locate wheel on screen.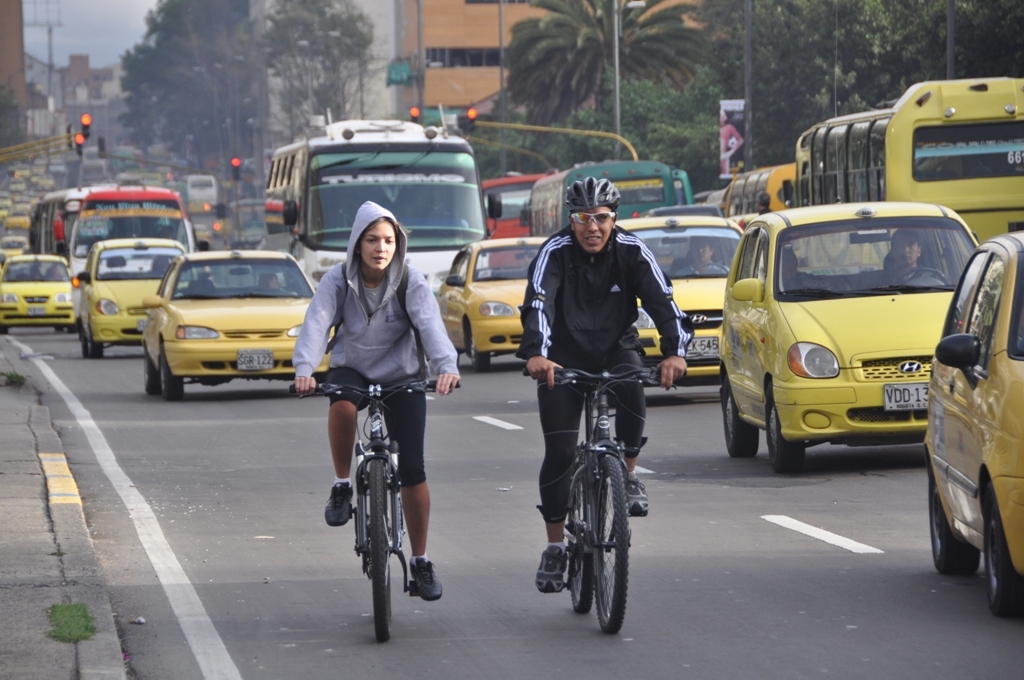
On screen at <box>762,372,805,470</box>.
